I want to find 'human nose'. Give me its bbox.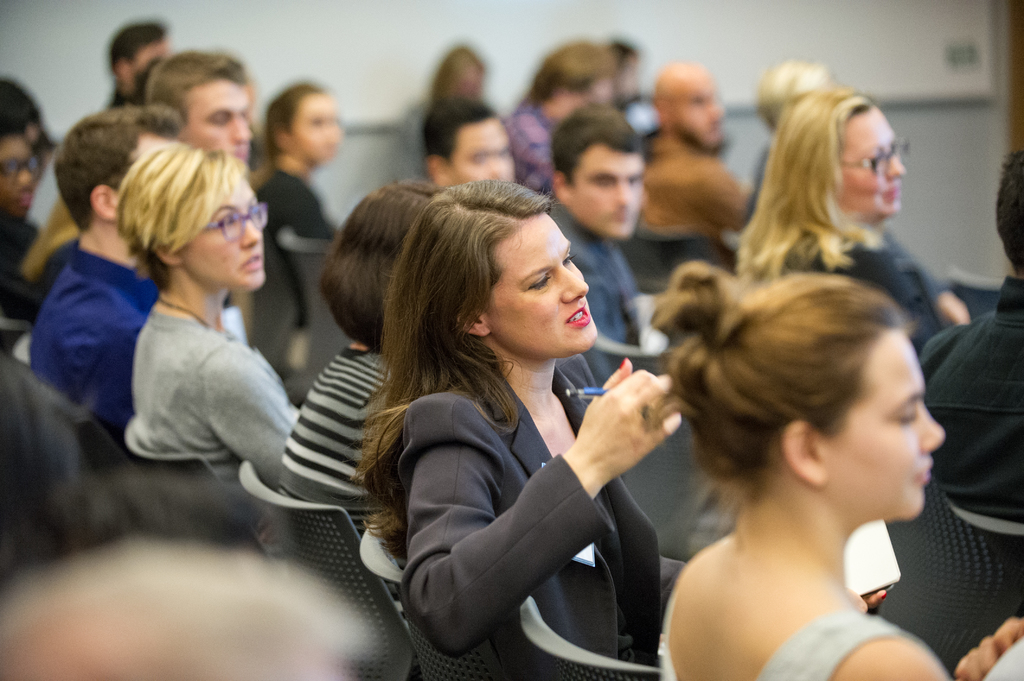
detection(881, 155, 909, 182).
